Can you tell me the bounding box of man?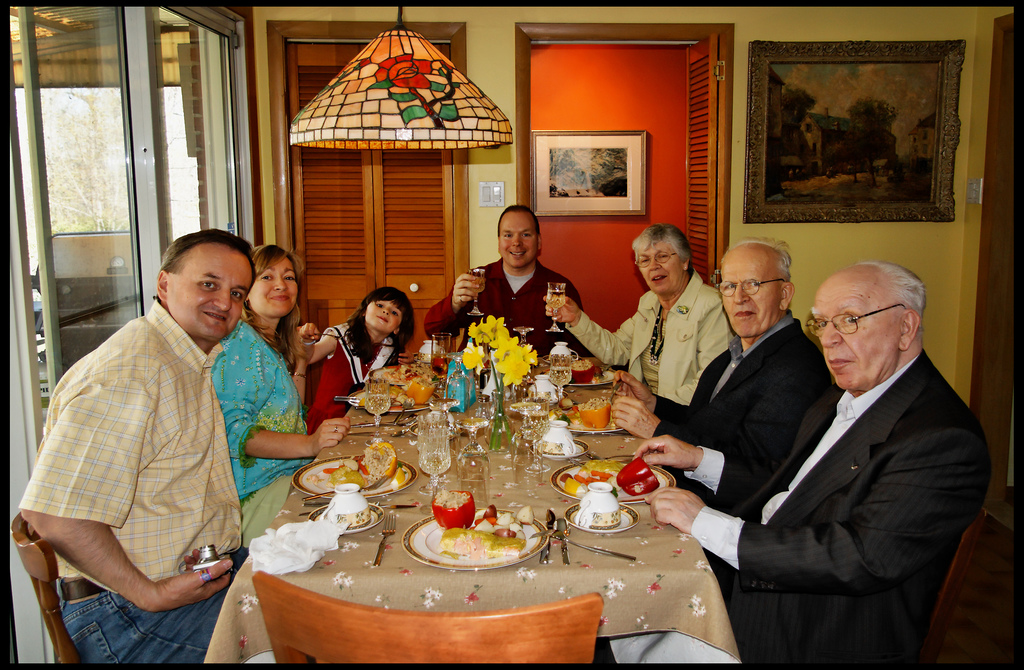
select_region(609, 236, 842, 499).
